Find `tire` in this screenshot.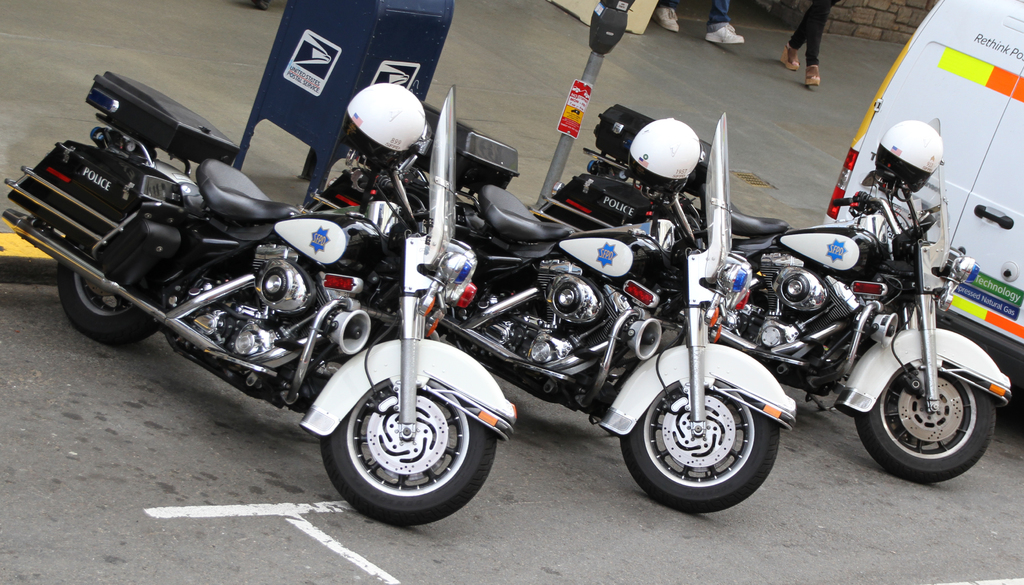
The bounding box for `tire` is Rect(858, 369, 998, 486).
